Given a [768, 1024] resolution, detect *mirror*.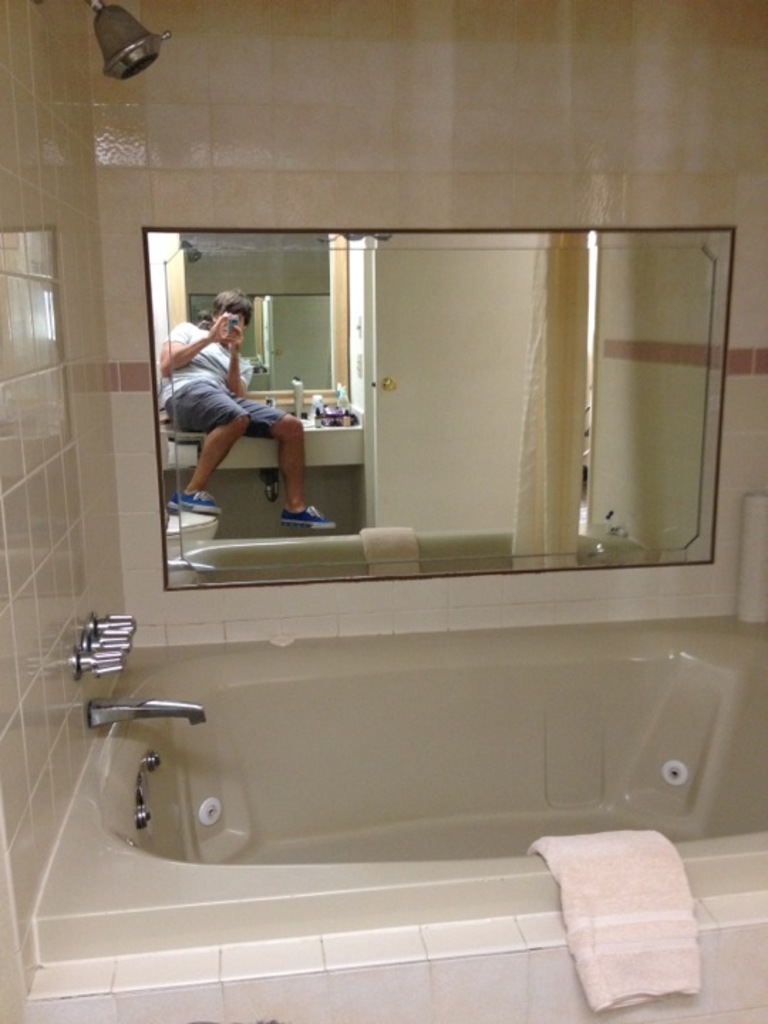
{"left": 151, "top": 228, "right": 731, "bottom": 587}.
